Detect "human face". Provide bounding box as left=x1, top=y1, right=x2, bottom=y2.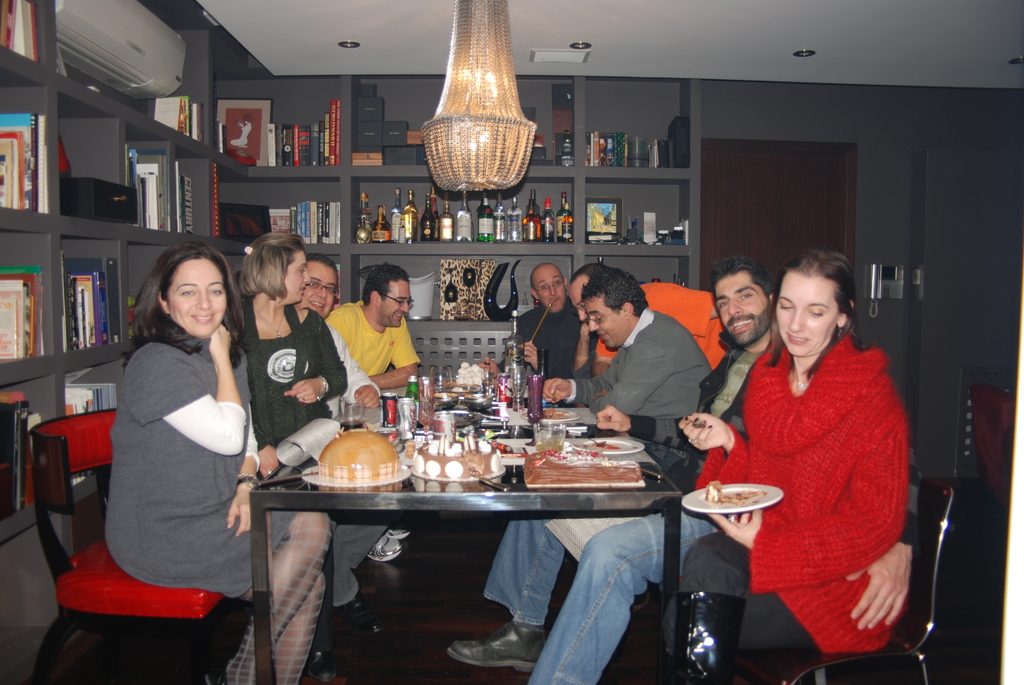
left=541, top=270, right=563, bottom=310.
